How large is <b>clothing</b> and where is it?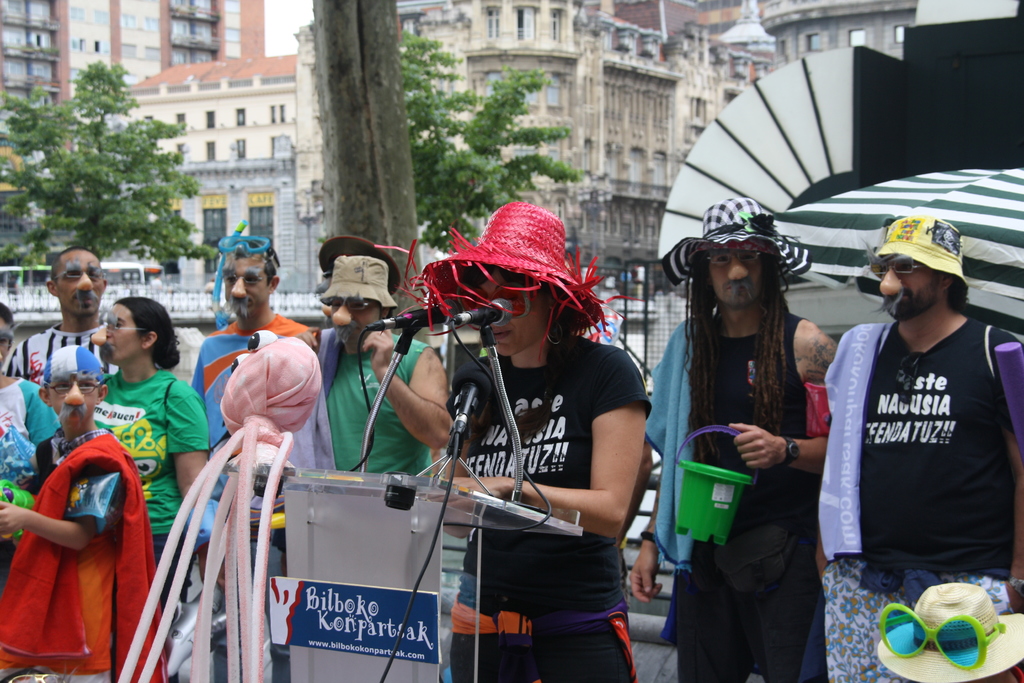
Bounding box: (left=3, top=320, right=121, bottom=390).
